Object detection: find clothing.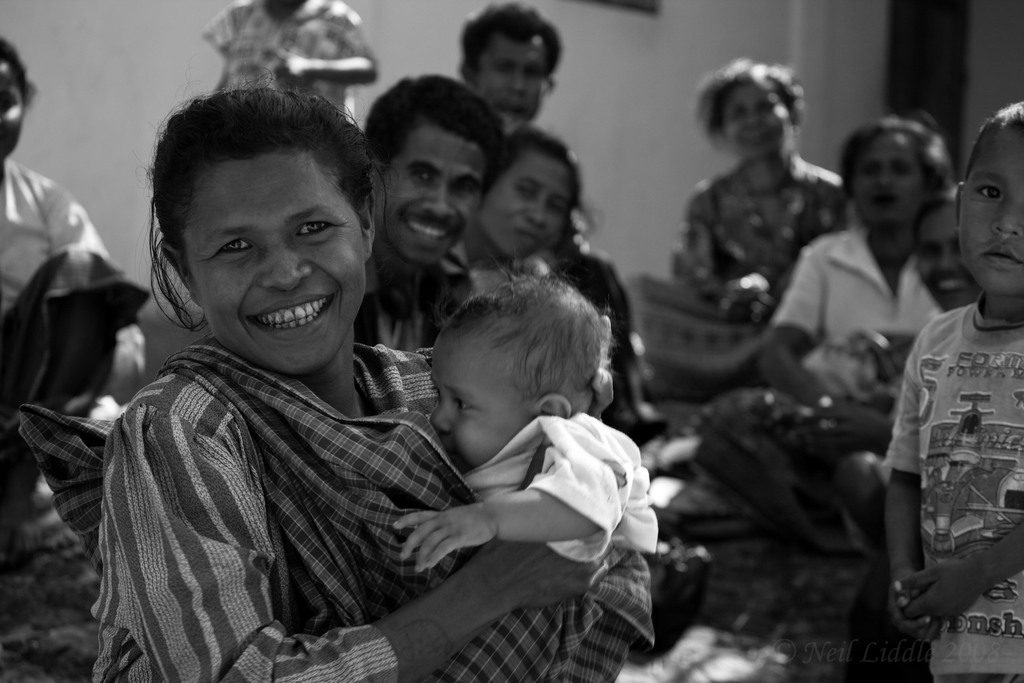
764 220 961 401.
